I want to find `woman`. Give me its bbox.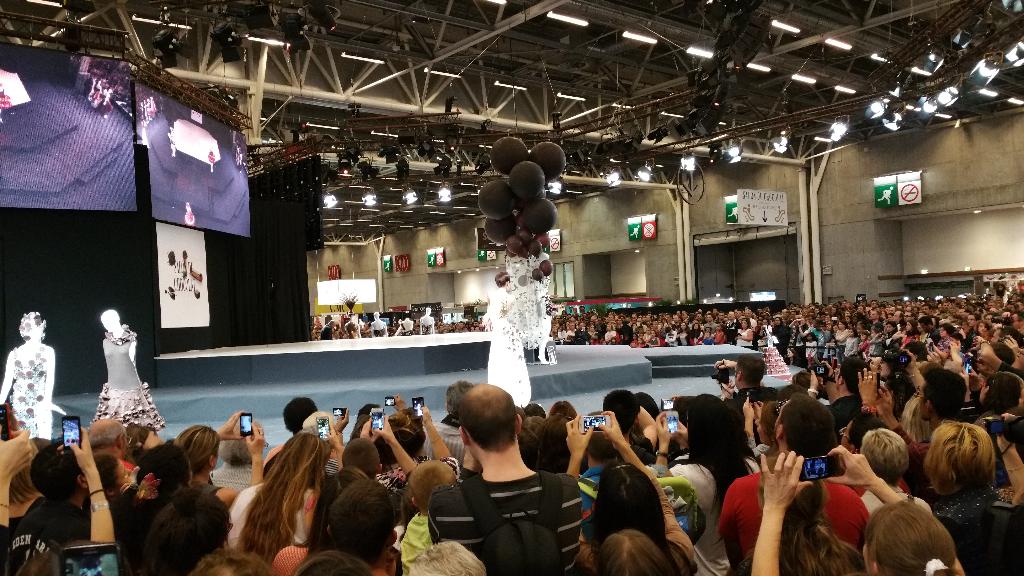
bbox=(748, 447, 971, 575).
